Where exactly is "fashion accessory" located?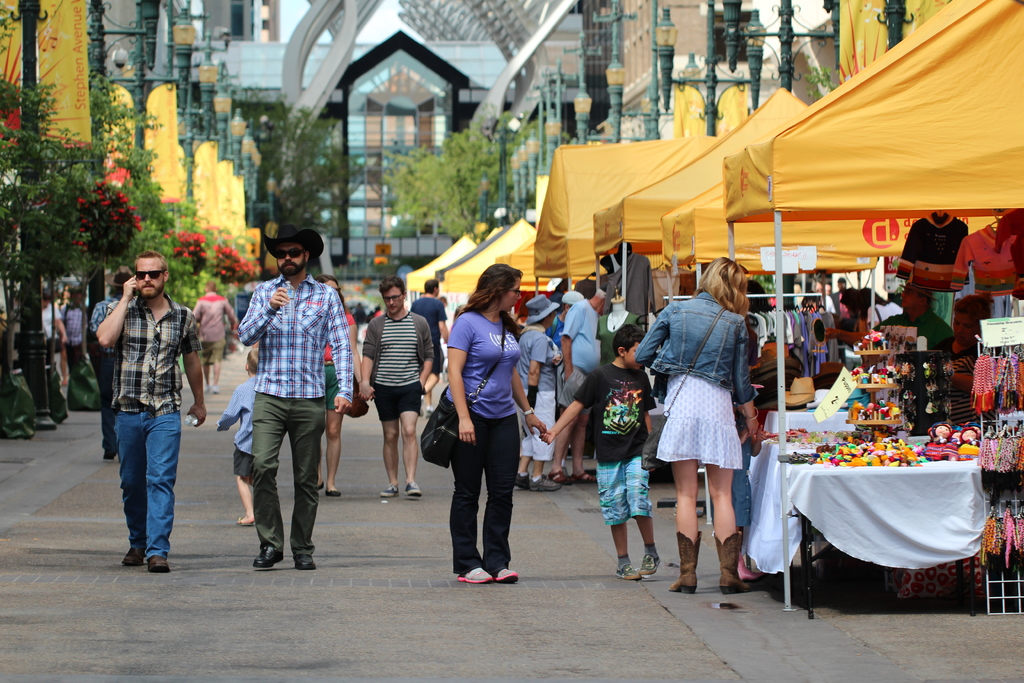
Its bounding box is bbox=(405, 479, 420, 495).
